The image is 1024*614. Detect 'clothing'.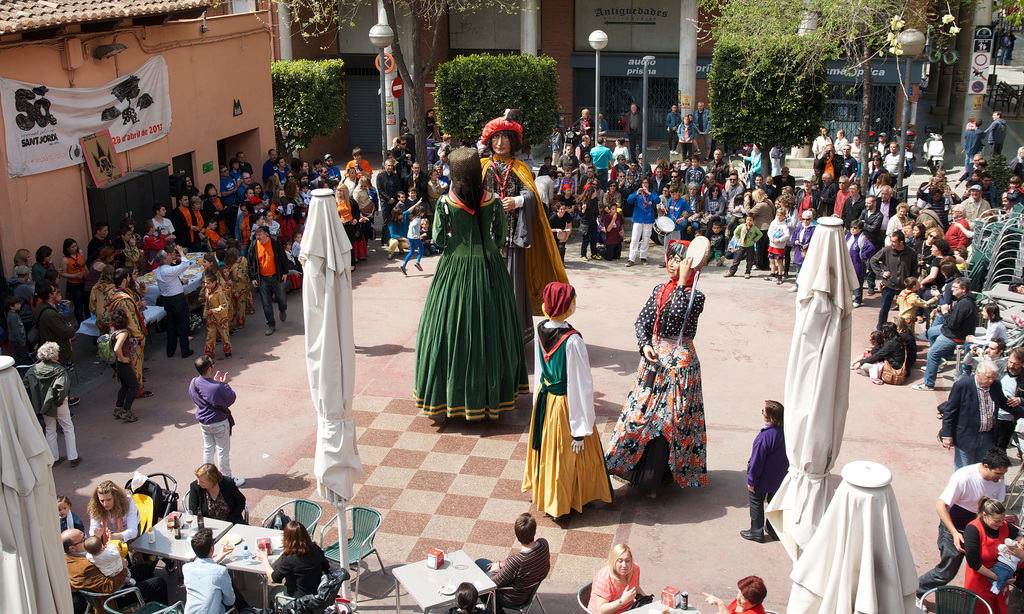
Detection: box=[850, 209, 886, 230].
